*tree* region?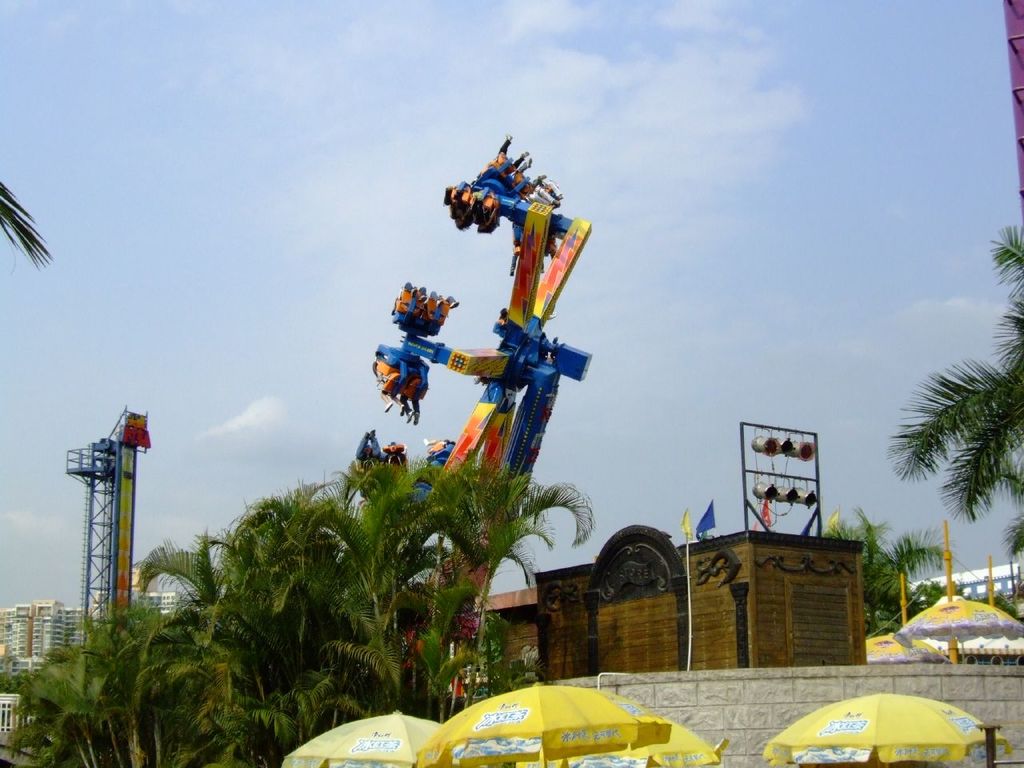
207, 497, 310, 767
